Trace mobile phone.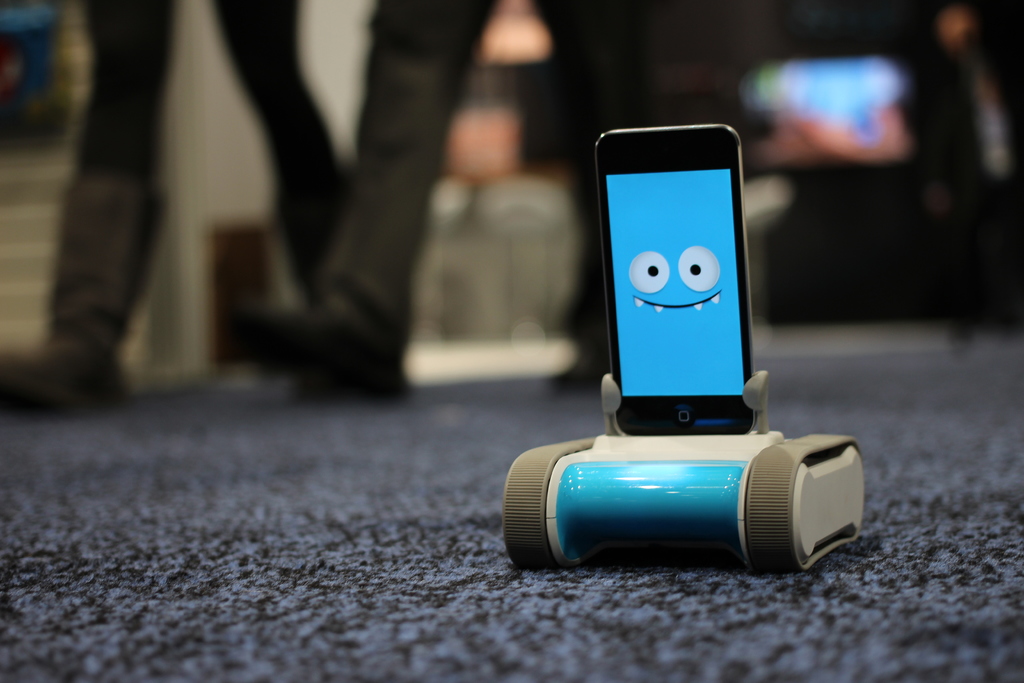
Traced to bbox=[593, 126, 746, 434].
